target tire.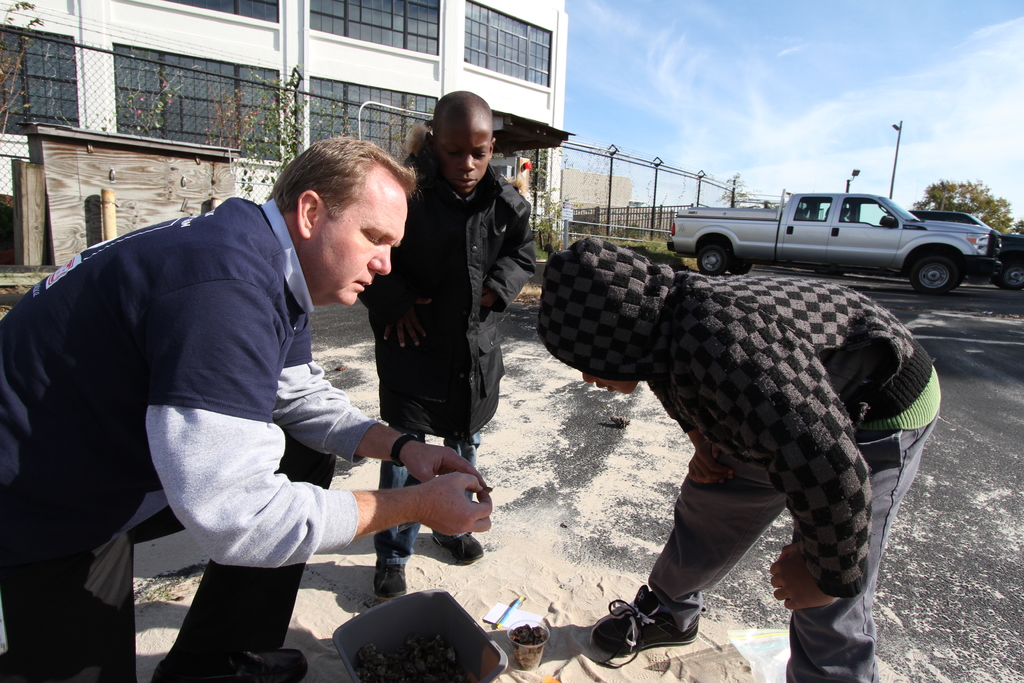
Target region: bbox=(1000, 261, 1023, 288).
